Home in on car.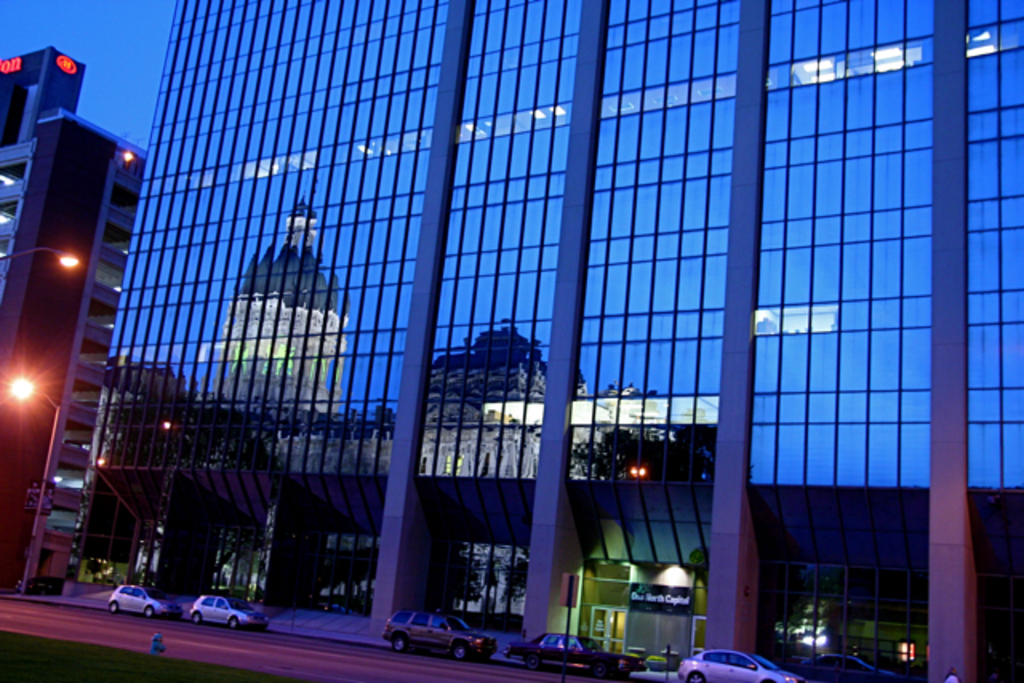
Homed in at [678,649,806,681].
